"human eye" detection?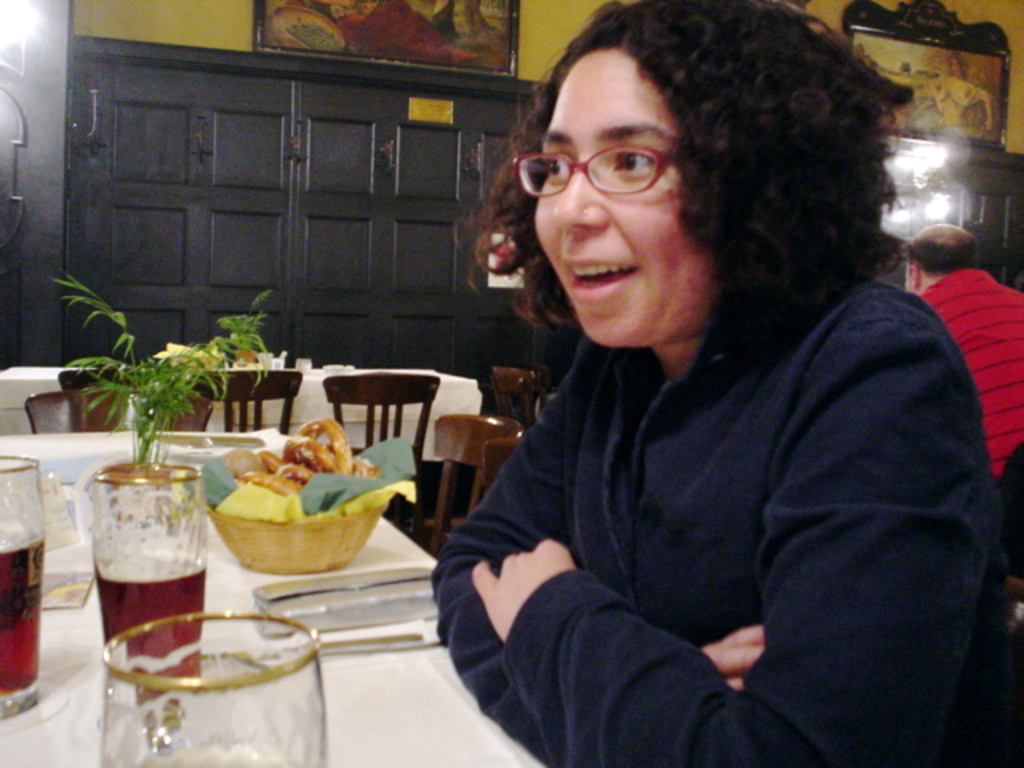
610:144:662:179
